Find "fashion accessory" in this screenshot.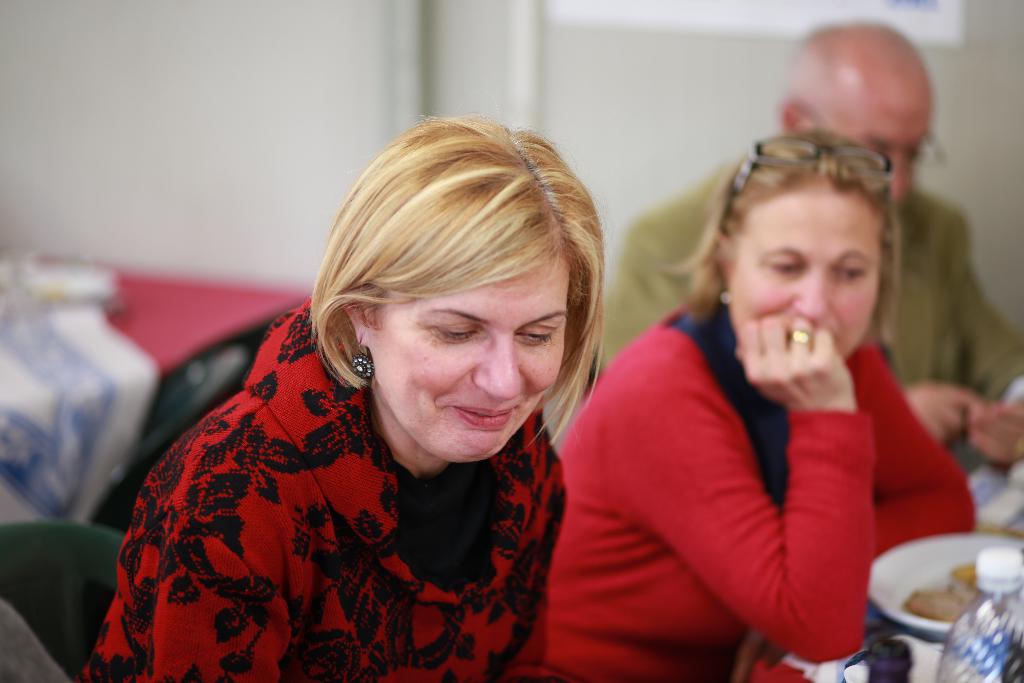
The bounding box for "fashion accessory" is [349, 326, 374, 383].
